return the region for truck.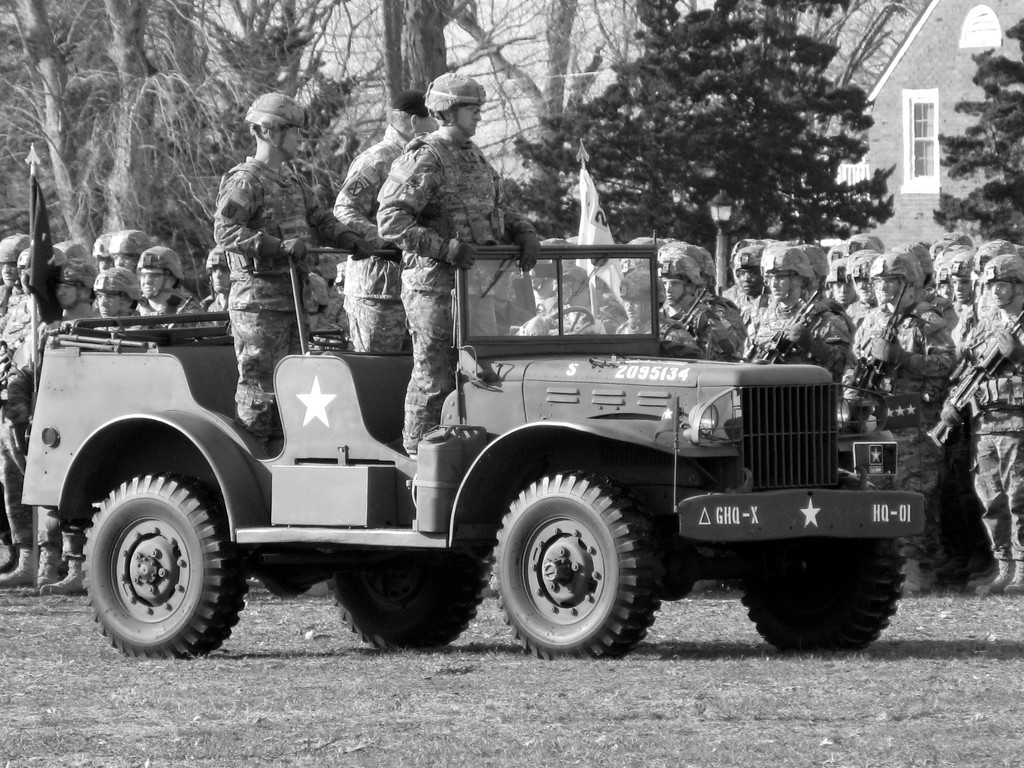
l=15, t=211, r=884, b=651.
